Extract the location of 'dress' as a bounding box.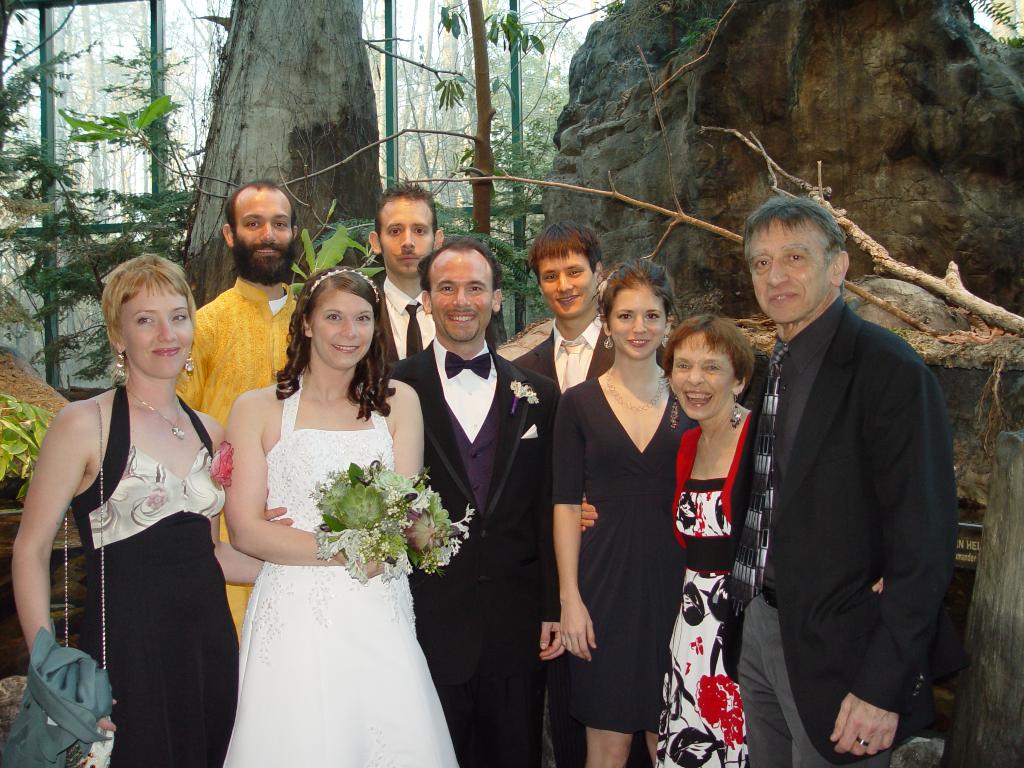
rect(554, 378, 700, 735).
